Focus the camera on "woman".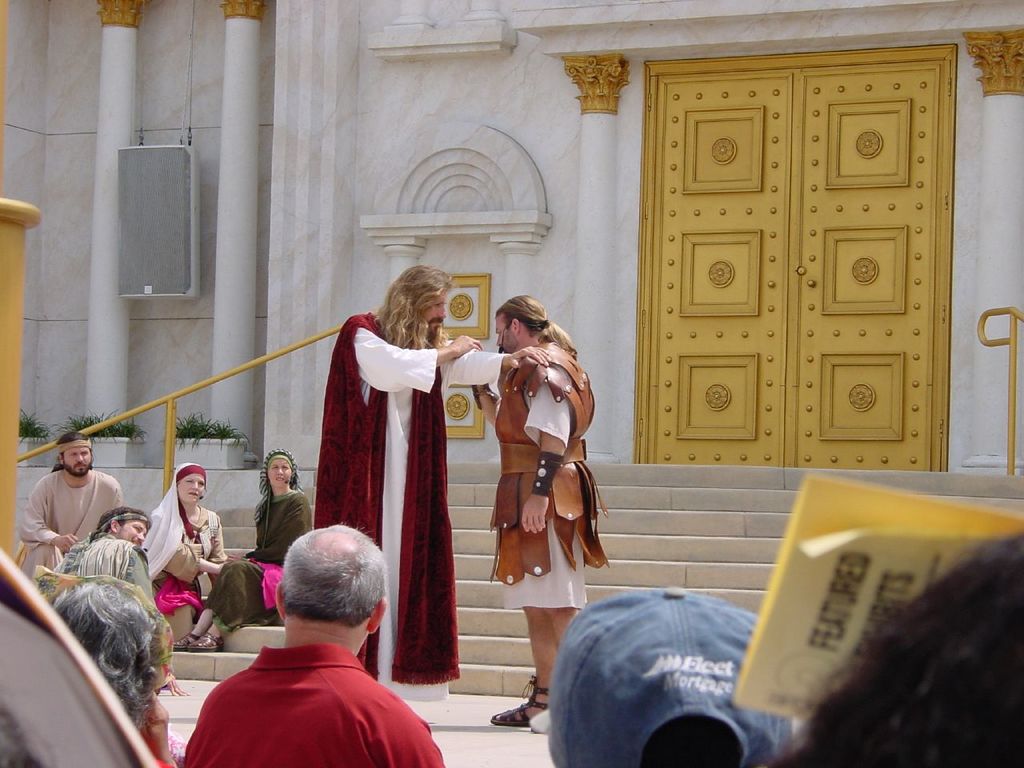
Focus region: [168,452,306,650].
